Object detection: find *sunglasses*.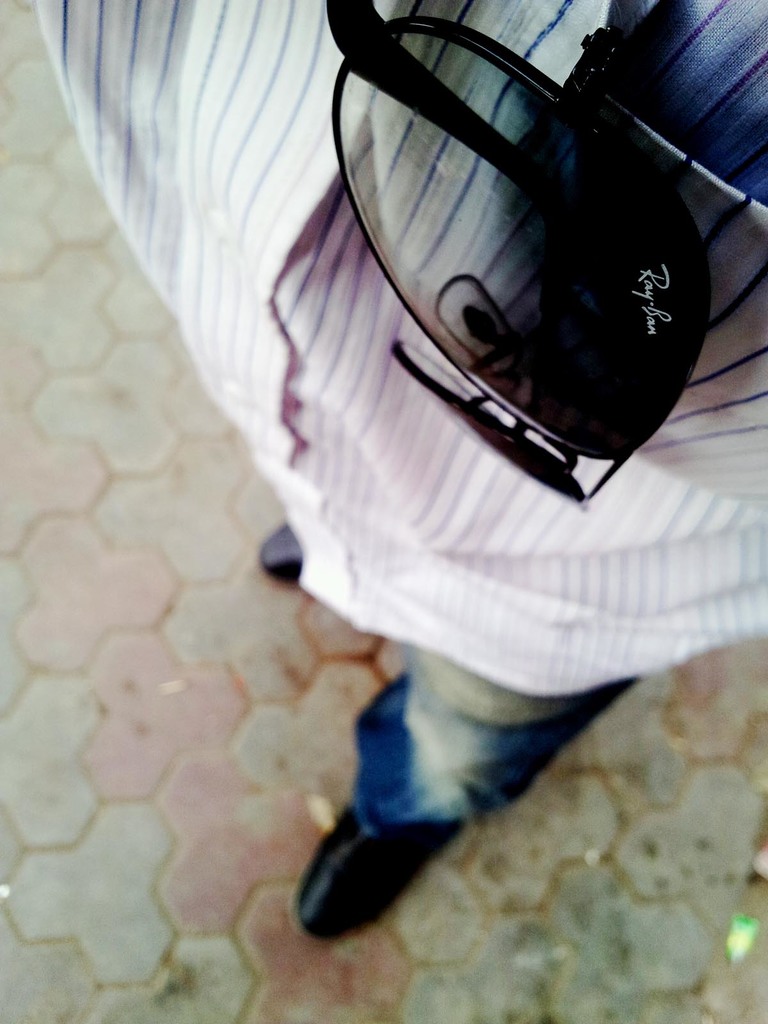
[292,0,732,501].
